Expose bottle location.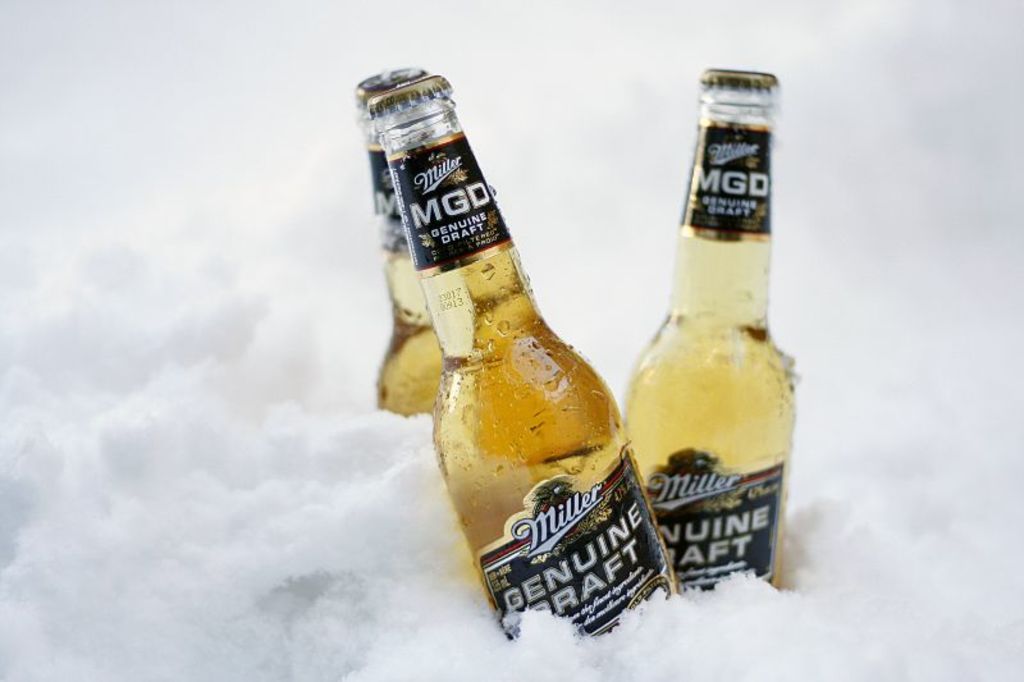
Exposed at crop(613, 65, 805, 615).
